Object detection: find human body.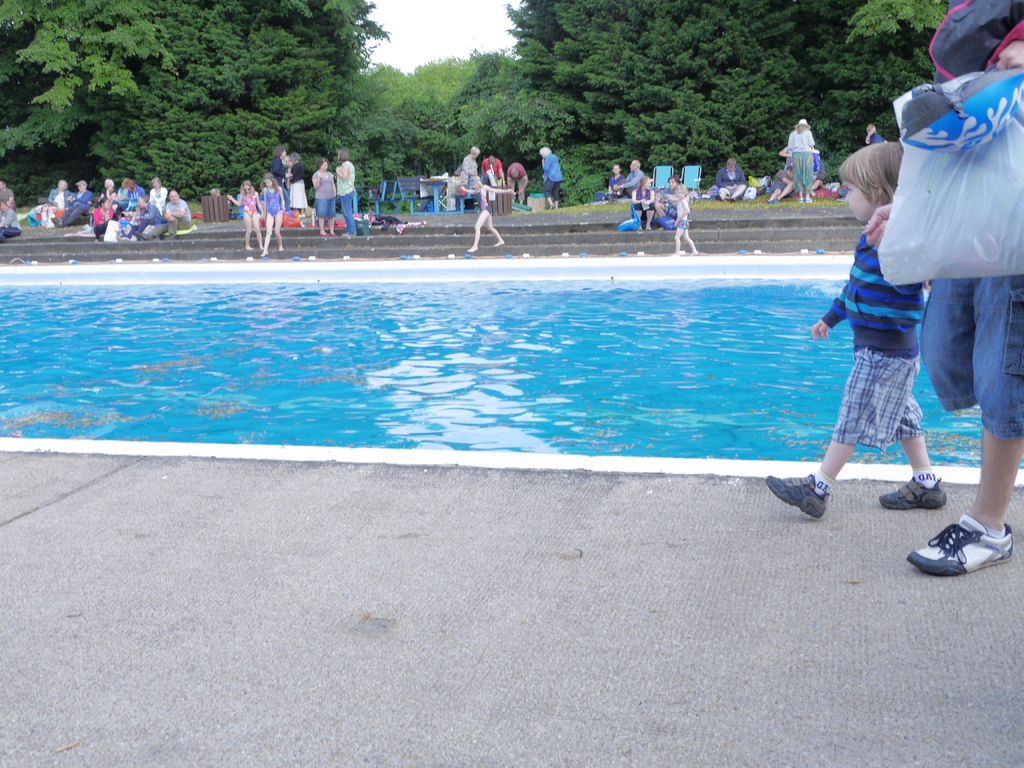
(left=266, top=141, right=286, bottom=186).
